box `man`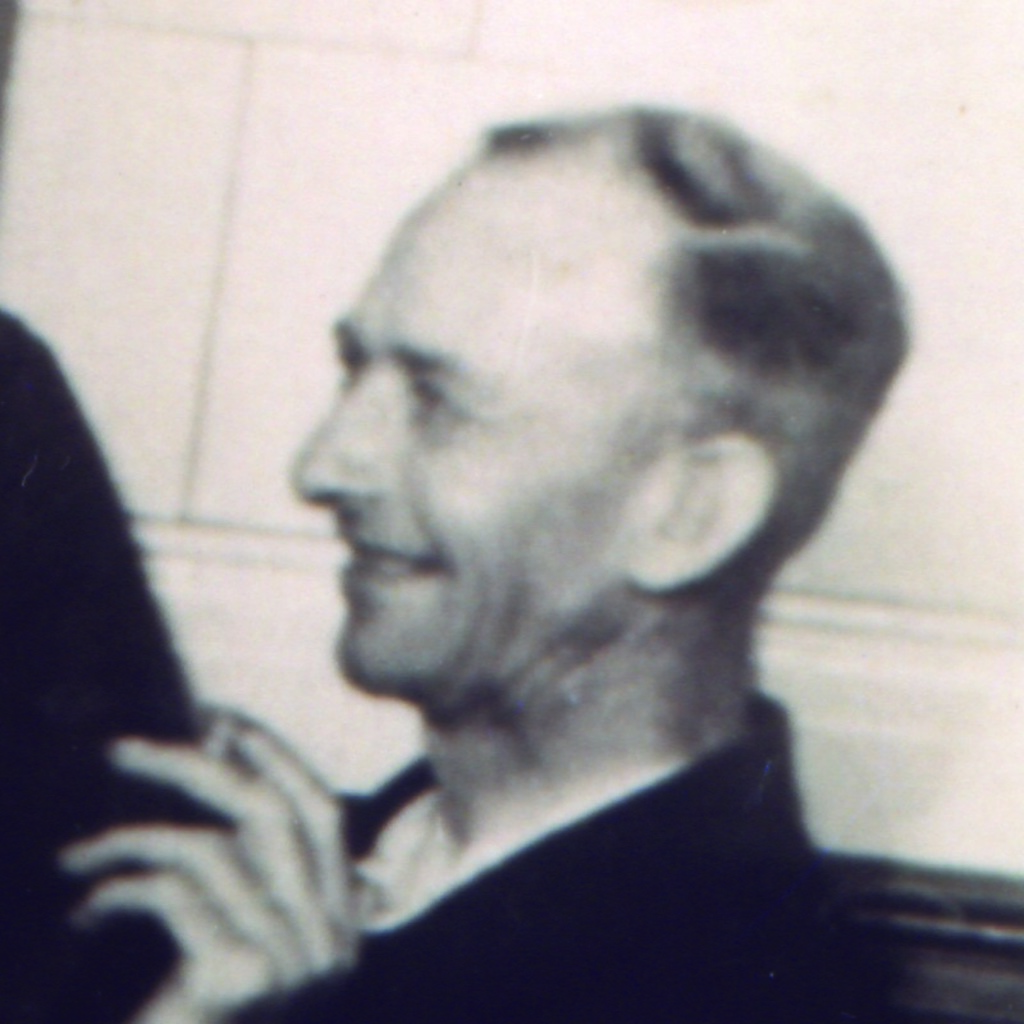
40,106,978,995
